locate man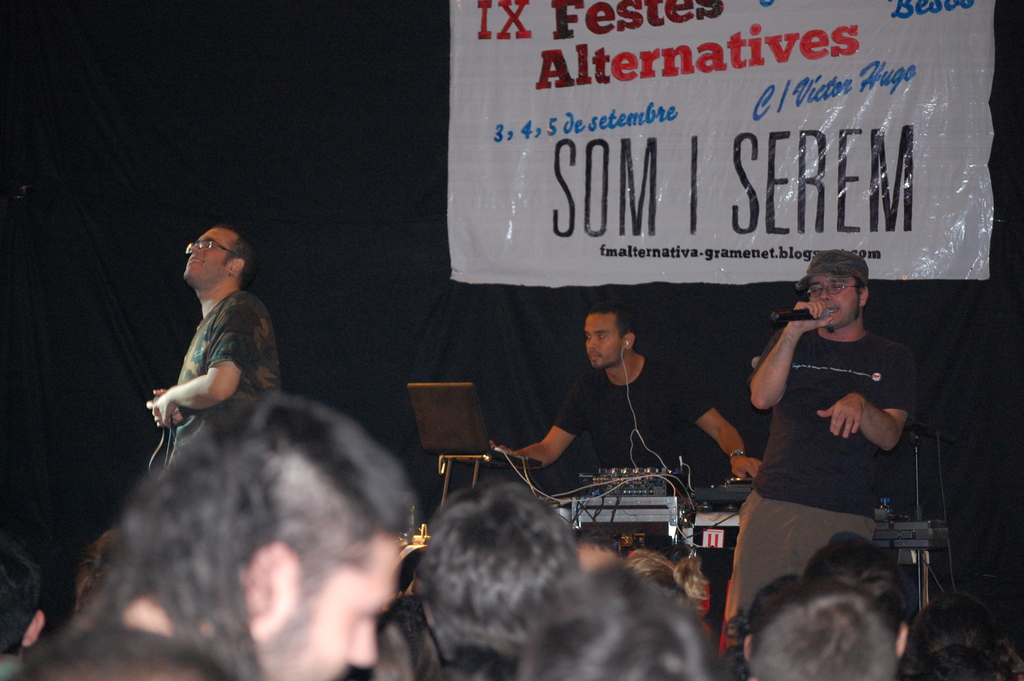
<bbox>131, 227, 292, 481</bbox>
